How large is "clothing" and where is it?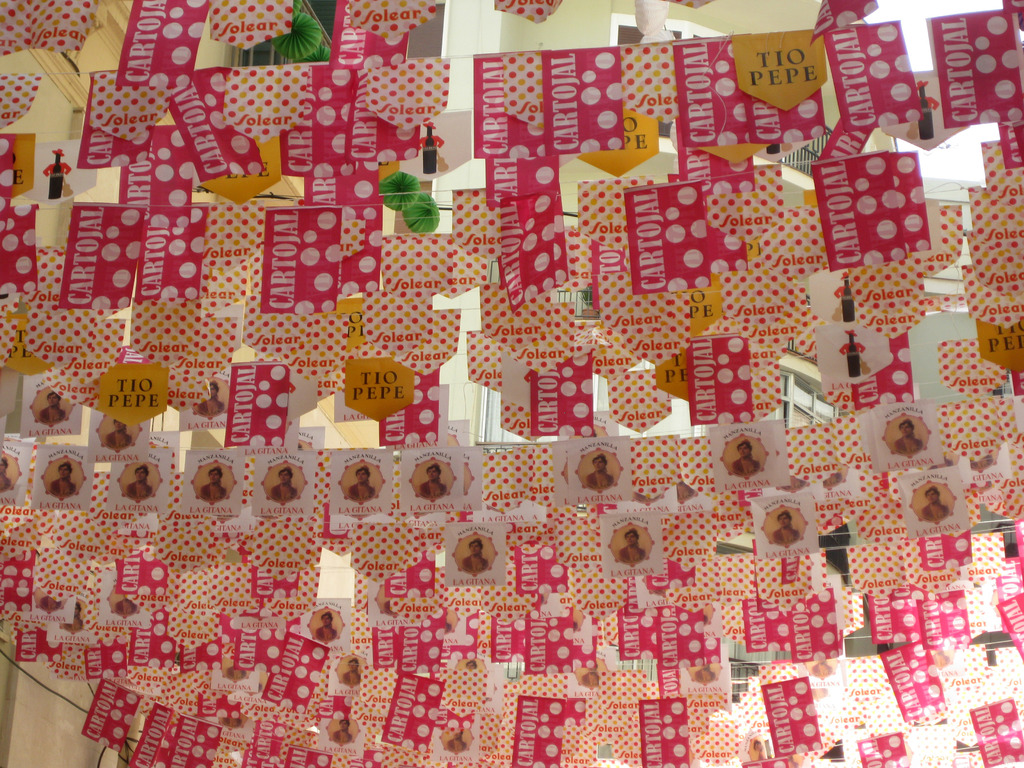
Bounding box: bbox=[694, 673, 718, 689].
